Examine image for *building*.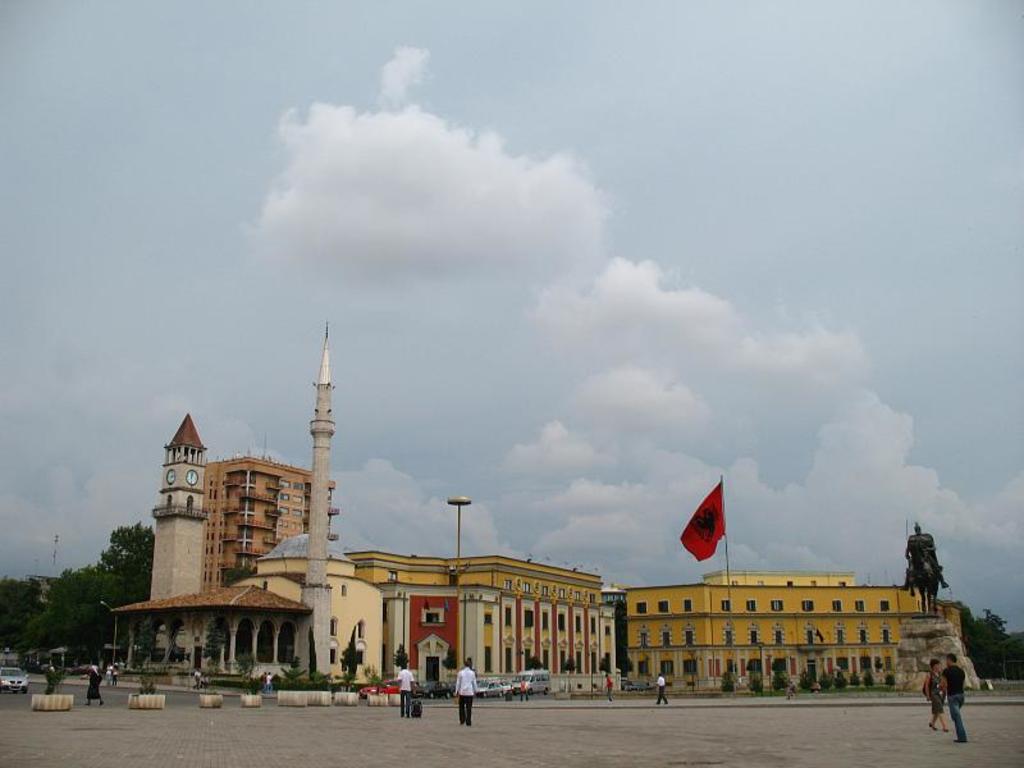
Examination result: BBox(233, 316, 384, 677).
